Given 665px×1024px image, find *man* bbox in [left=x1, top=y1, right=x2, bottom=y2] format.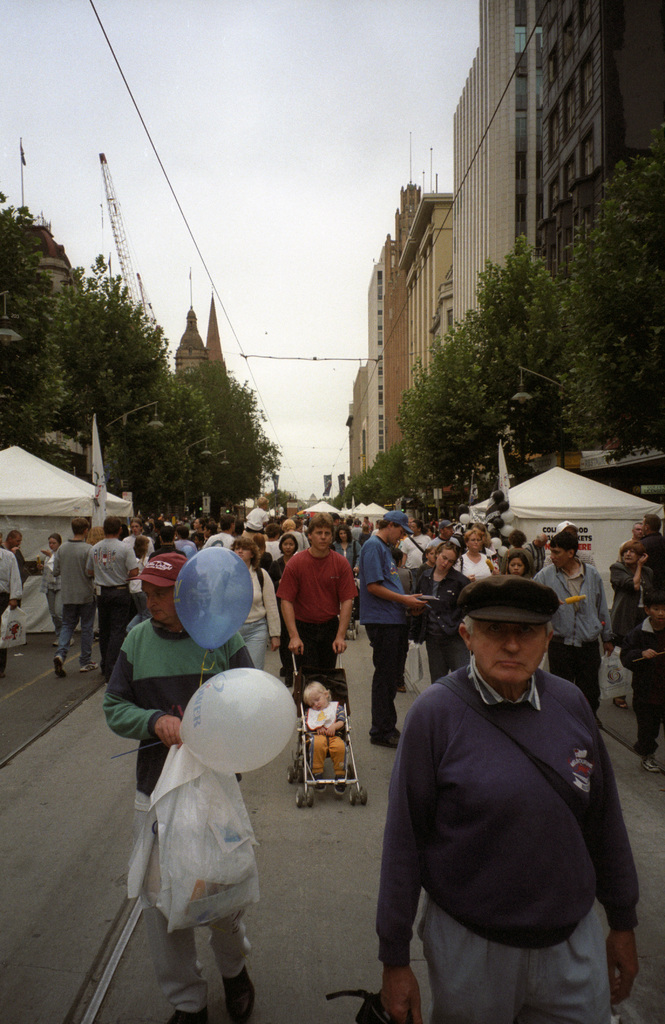
[left=0, top=545, right=24, bottom=682].
